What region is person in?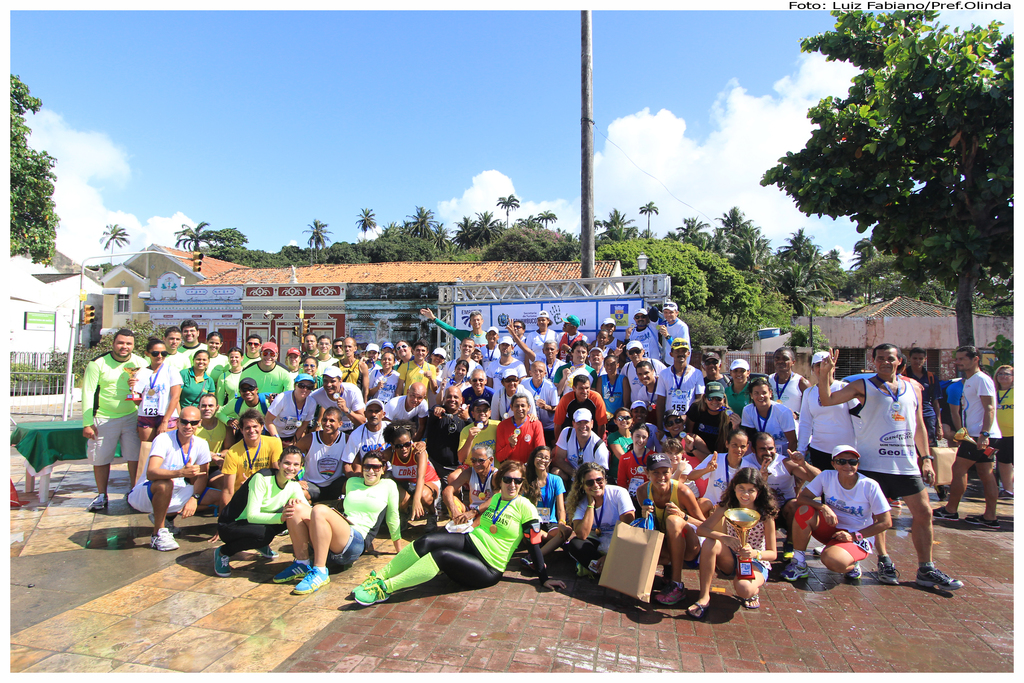
292,409,352,497.
